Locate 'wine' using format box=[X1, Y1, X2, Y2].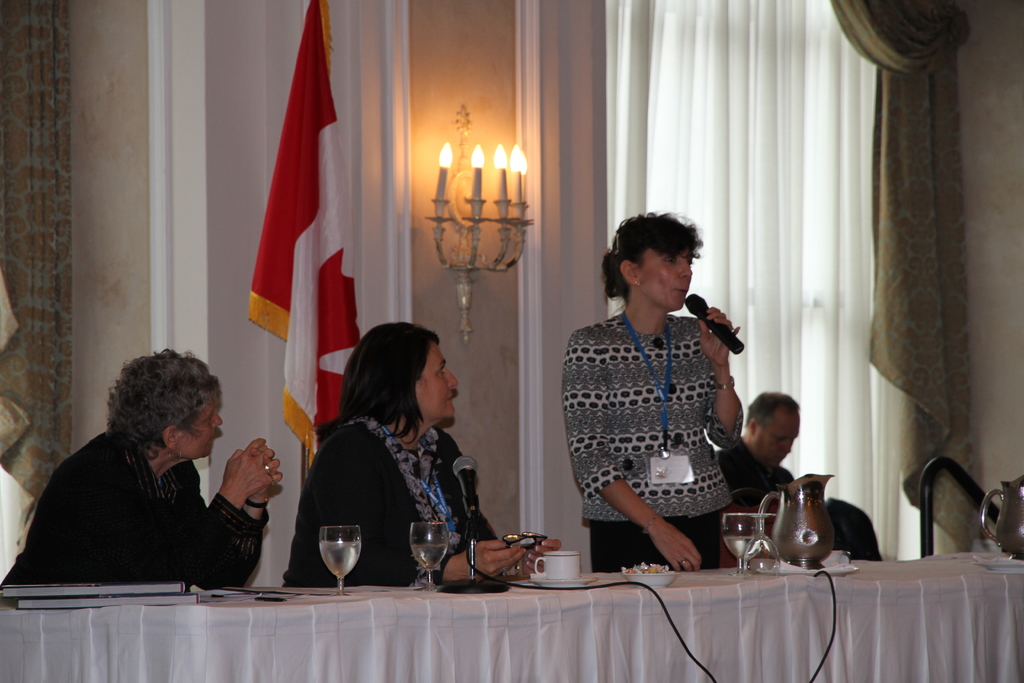
box=[412, 543, 445, 573].
